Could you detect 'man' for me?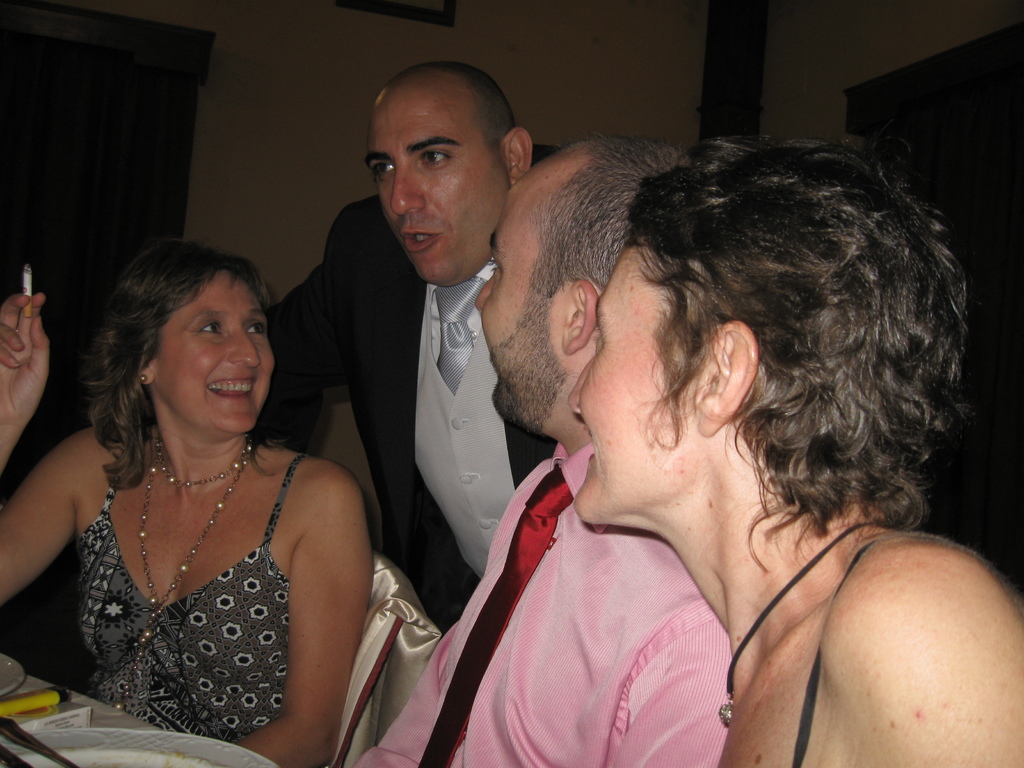
Detection result: <bbox>254, 62, 560, 634</bbox>.
